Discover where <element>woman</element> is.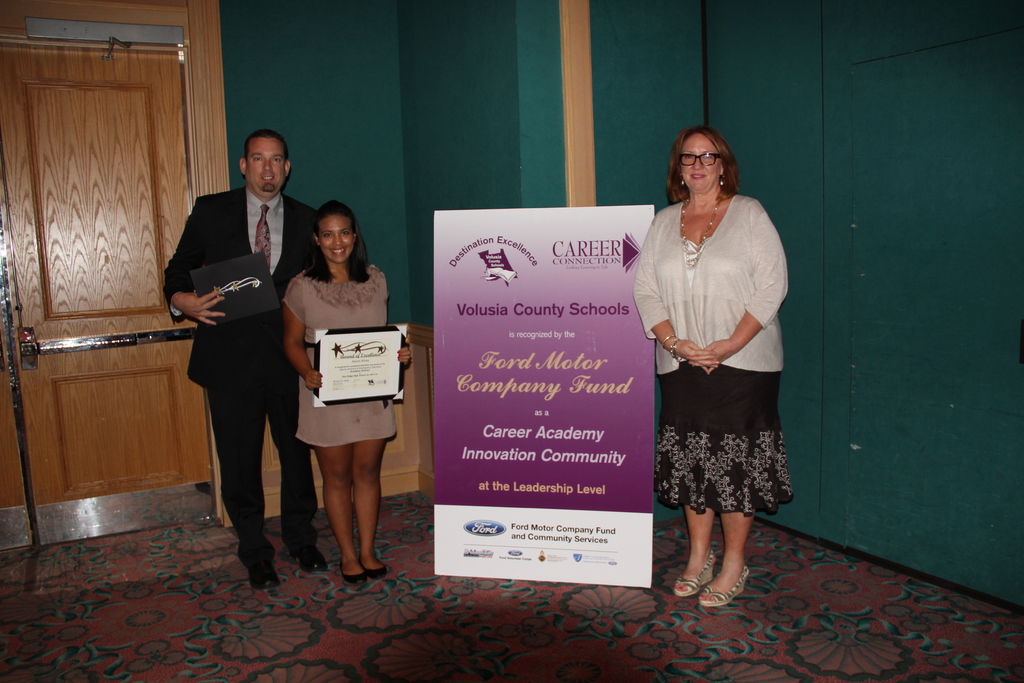
Discovered at box=[272, 200, 402, 579].
